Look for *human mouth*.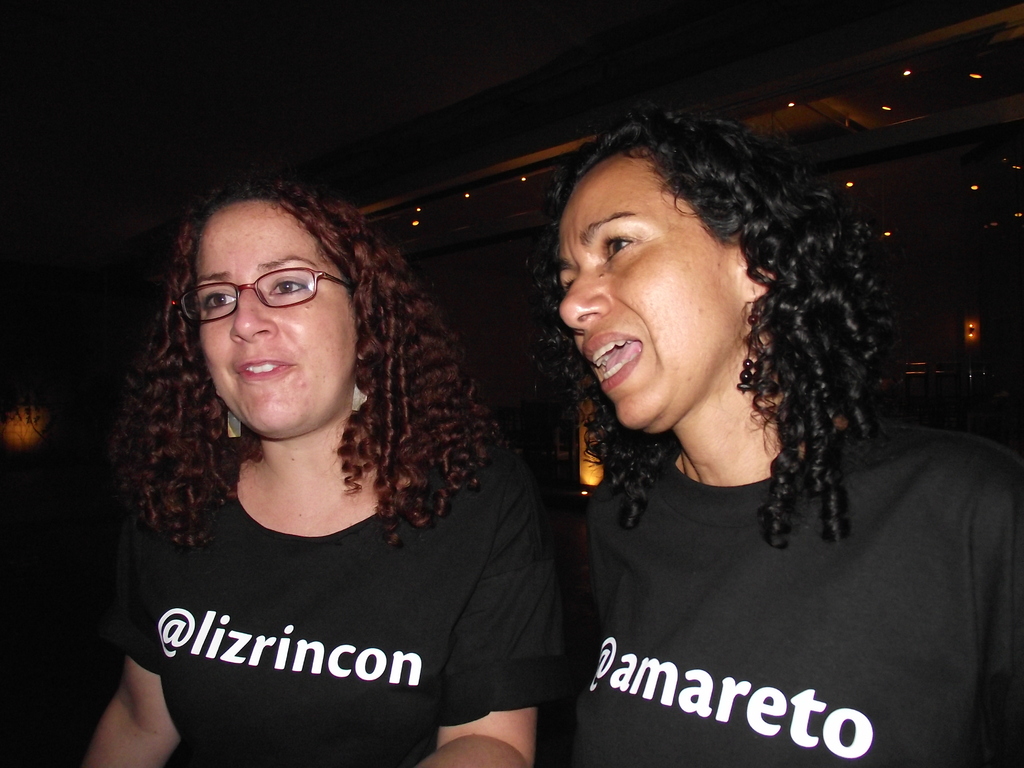
Found: (236, 356, 291, 381).
